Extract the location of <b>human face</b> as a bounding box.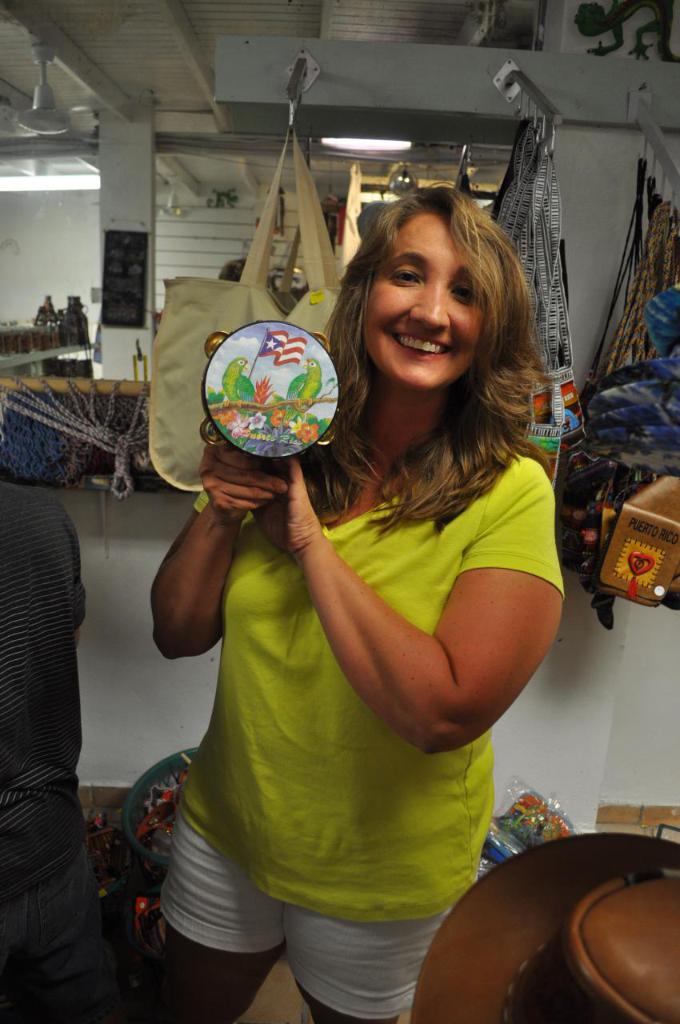
bbox=[362, 207, 490, 385].
